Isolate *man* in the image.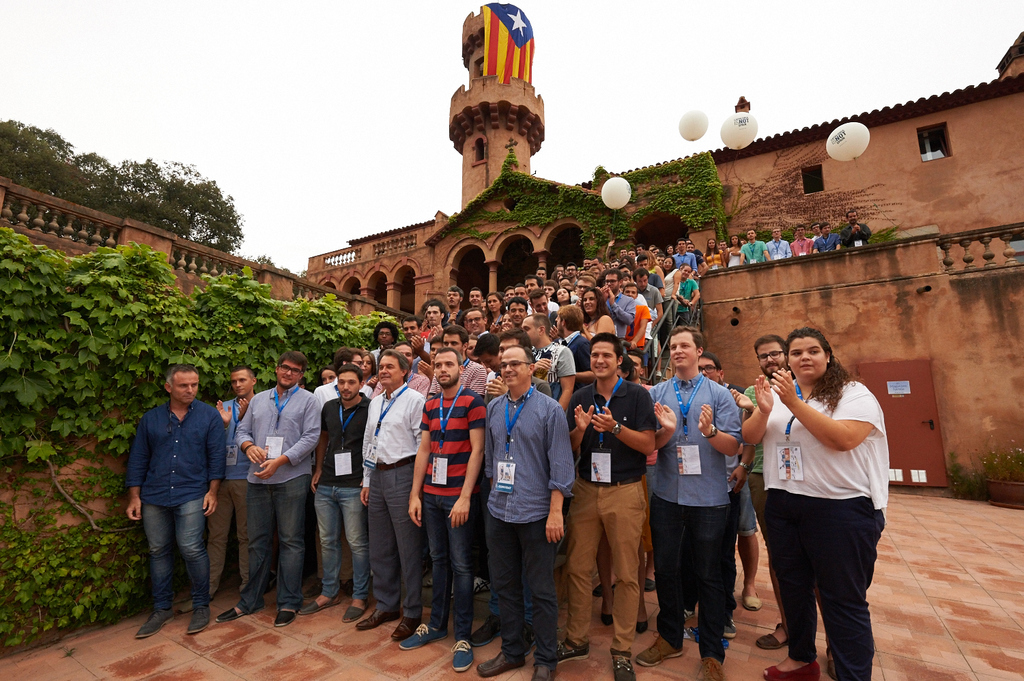
Isolated region: x1=740 y1=333 x2=836 y2=676.
